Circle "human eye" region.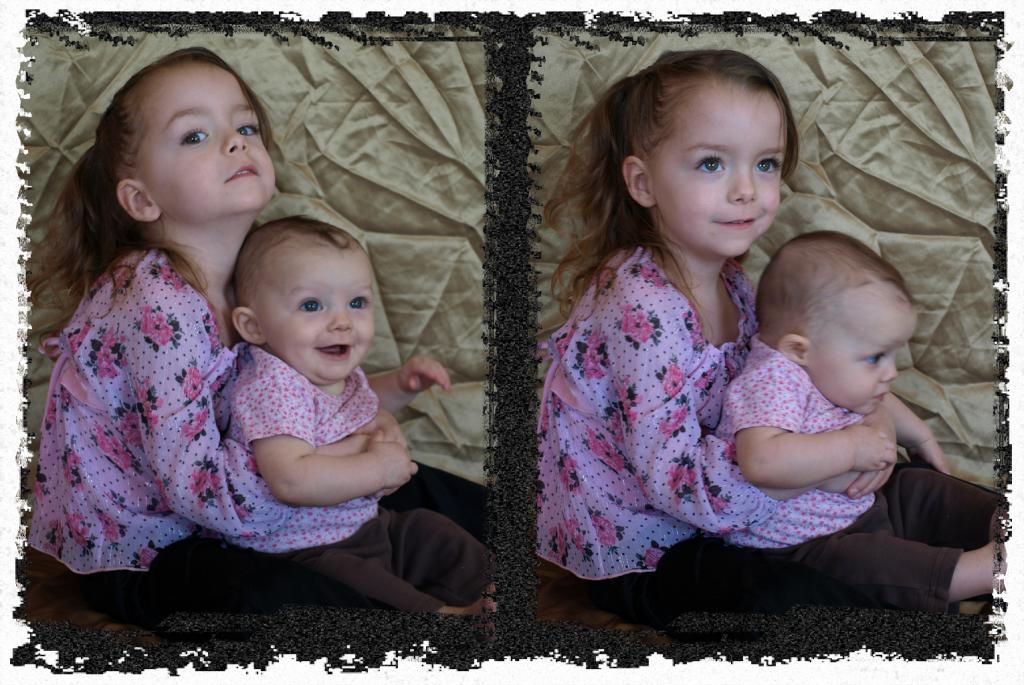
Region: (752,153,783,178).
